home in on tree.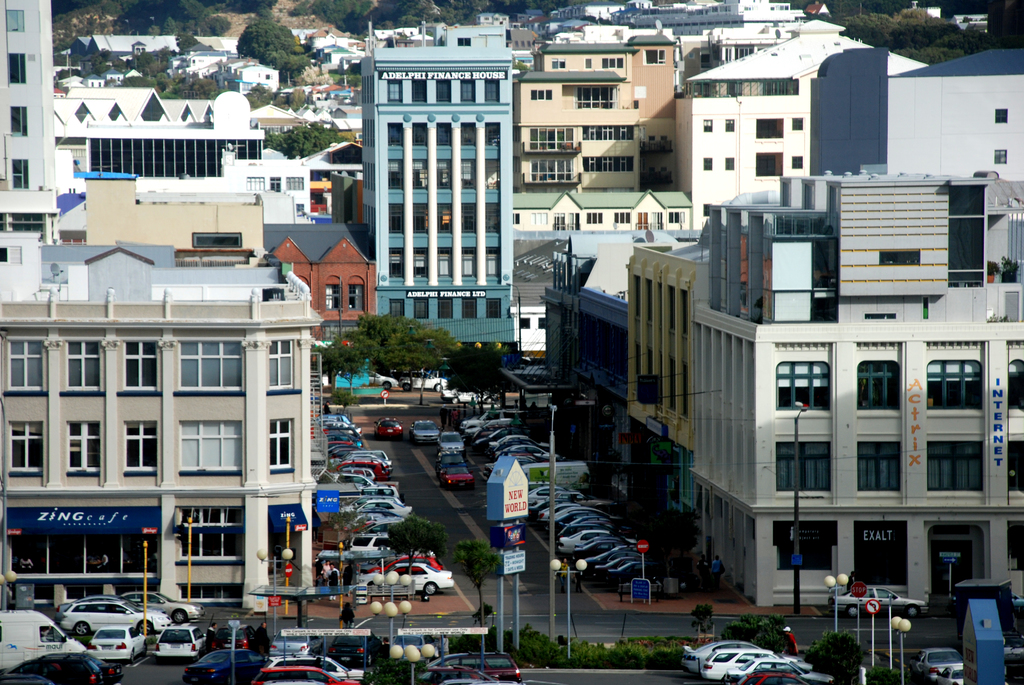
Homed in at rect(885, 0, 973, 54).
